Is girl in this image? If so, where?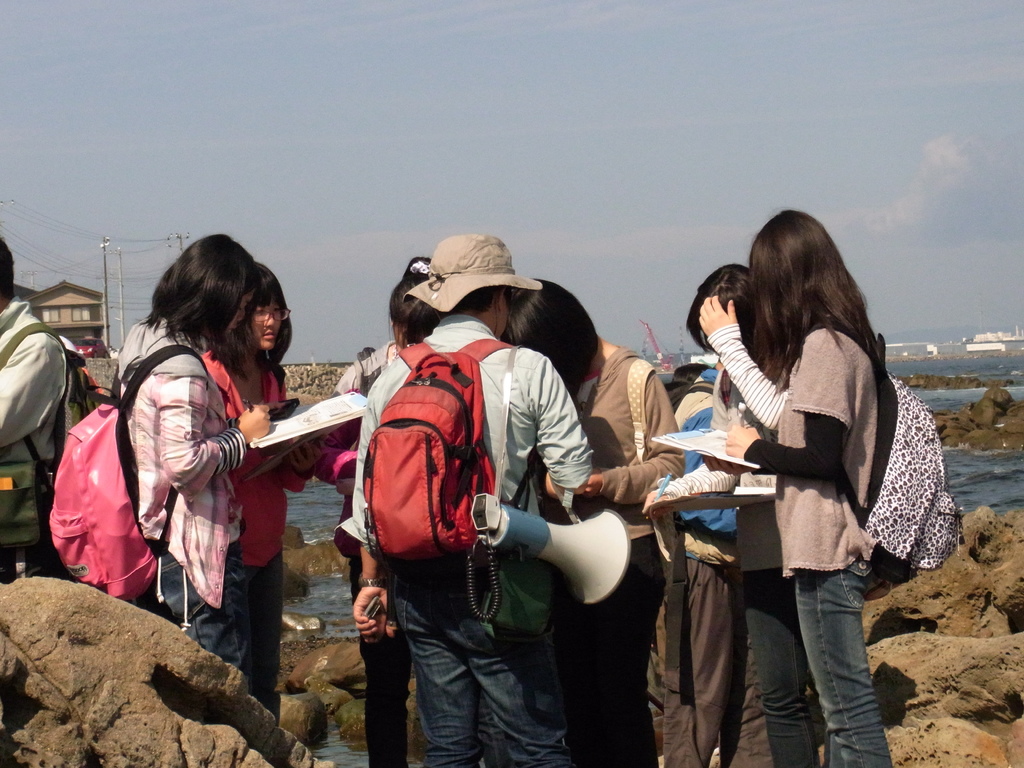
Yes, at 318,253,433,767.
